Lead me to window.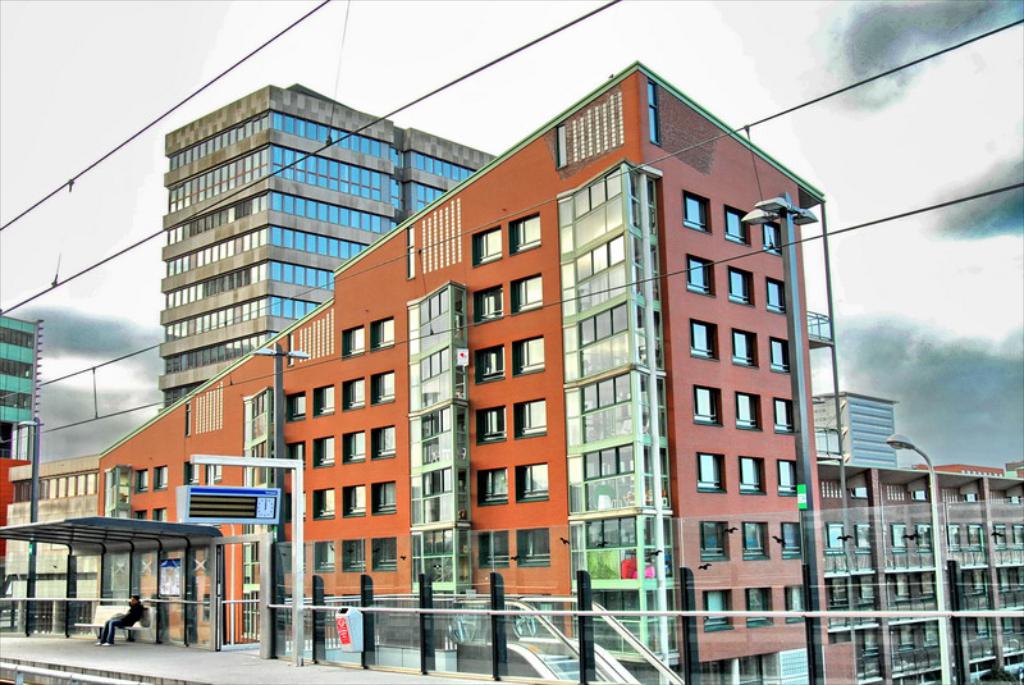
Lead to BBox(314, 437, 342, 467).
